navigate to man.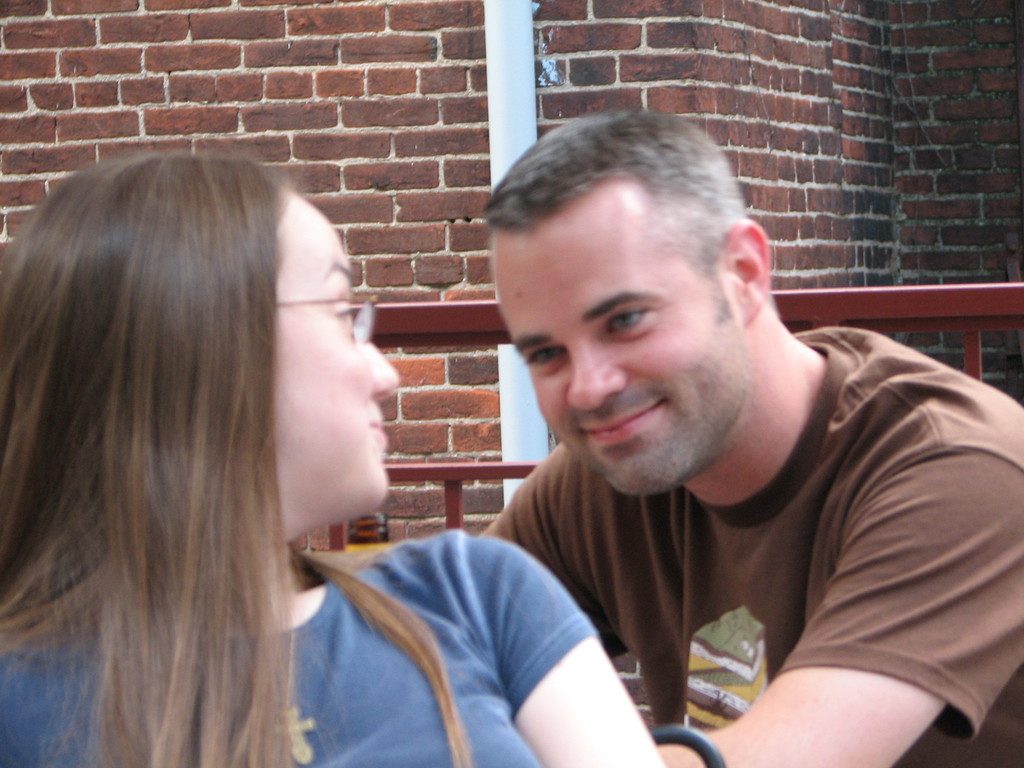
Navigation target: {"x1": 321, "y1": 124, "x2": 1005, "y2": 767}.
